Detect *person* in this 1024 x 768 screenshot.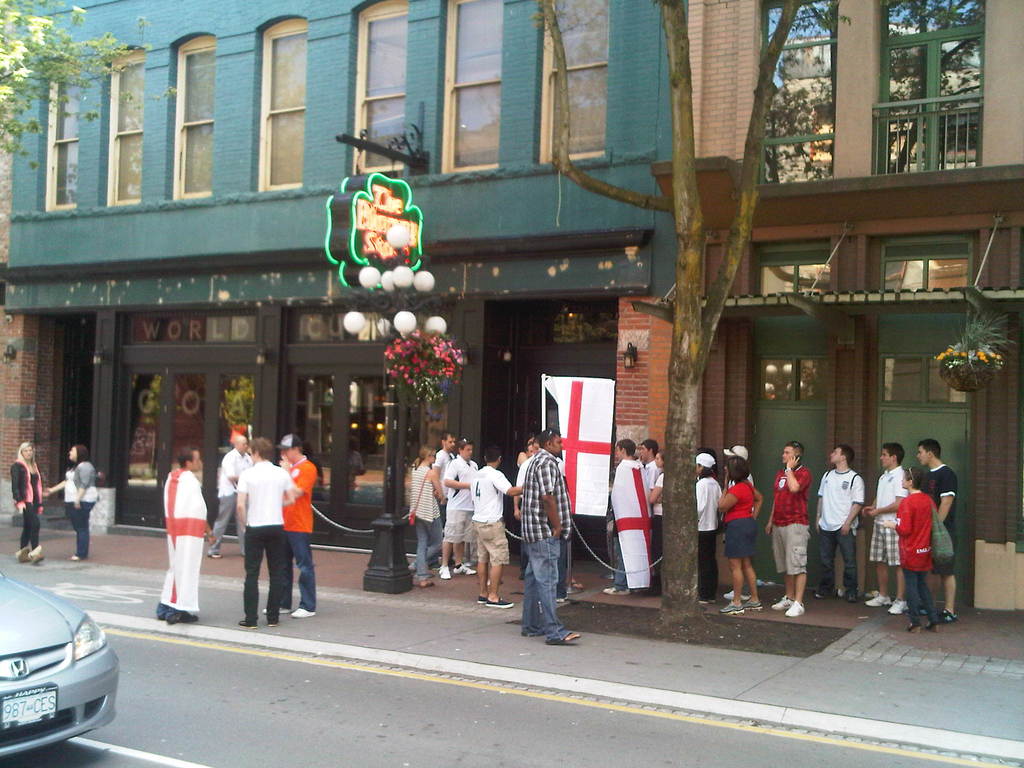
Detection: l=915, t=436, r=964, b=623.
